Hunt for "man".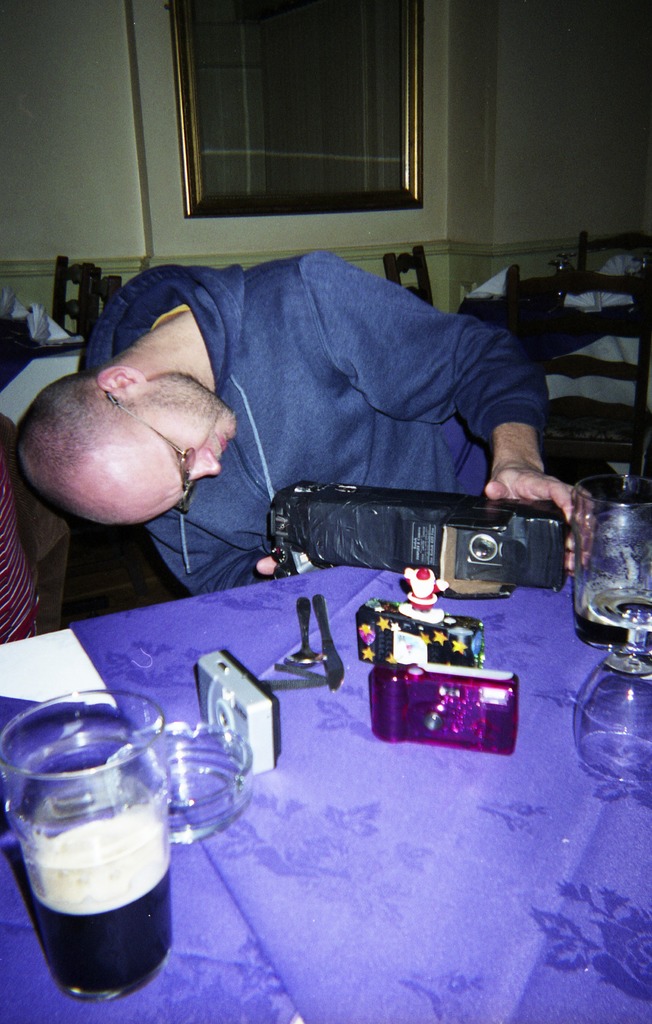
Hunted down at (left=0, top=223, right=611, bottom=584).
